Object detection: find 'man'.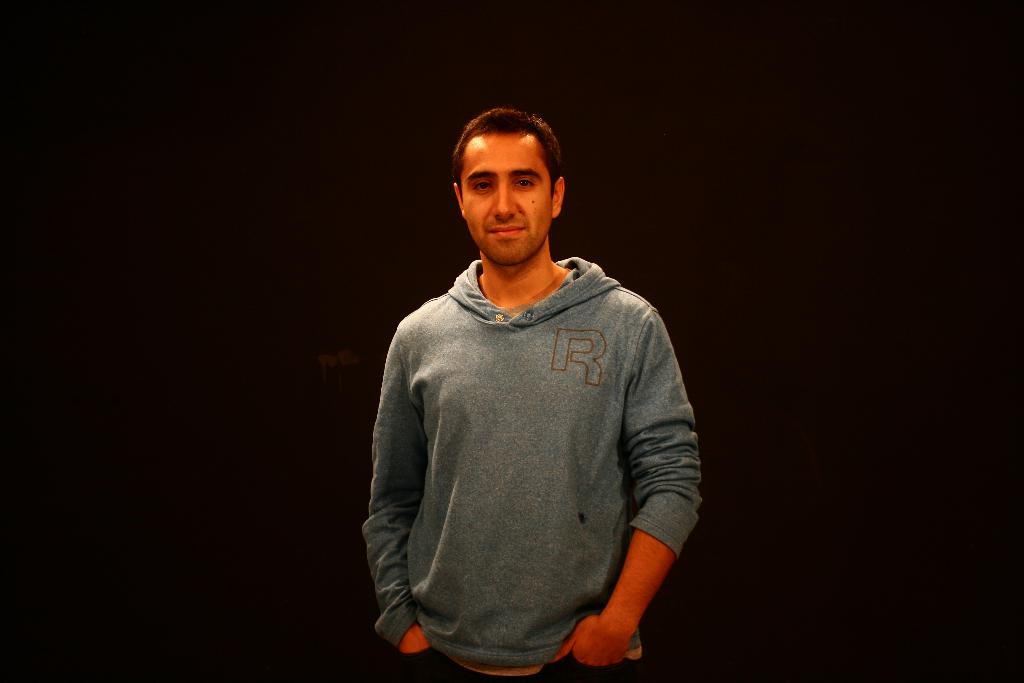
crop(356, 92, 711, 682).
